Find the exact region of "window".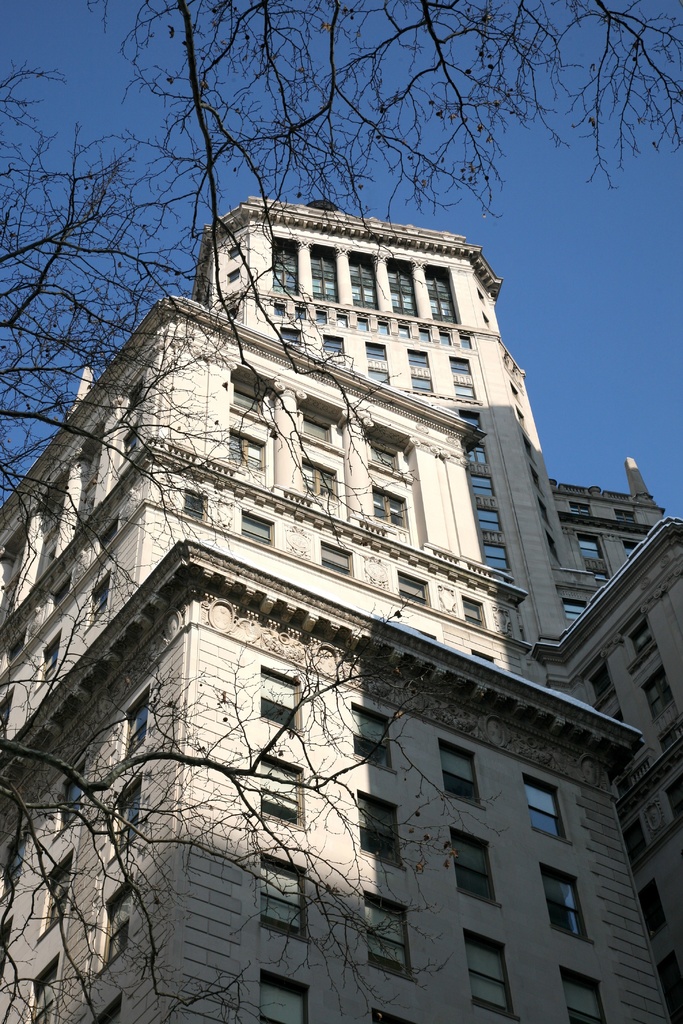
Exact region: [x1=356, y1=786, x2=401, y2=868].
